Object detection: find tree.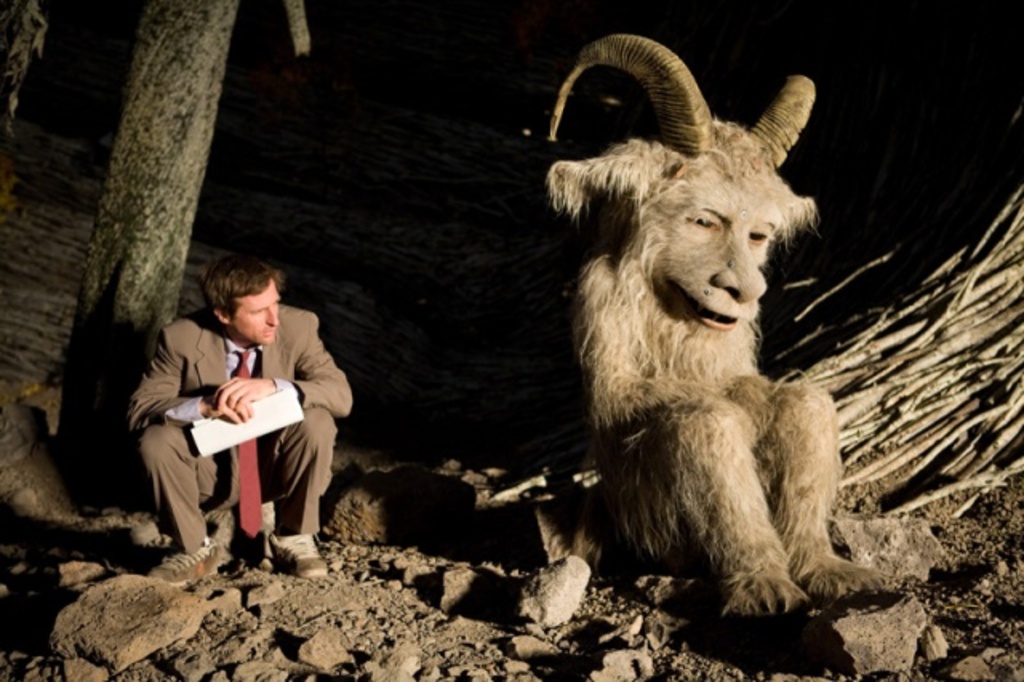
BBox(53, 0, 238, 493).
